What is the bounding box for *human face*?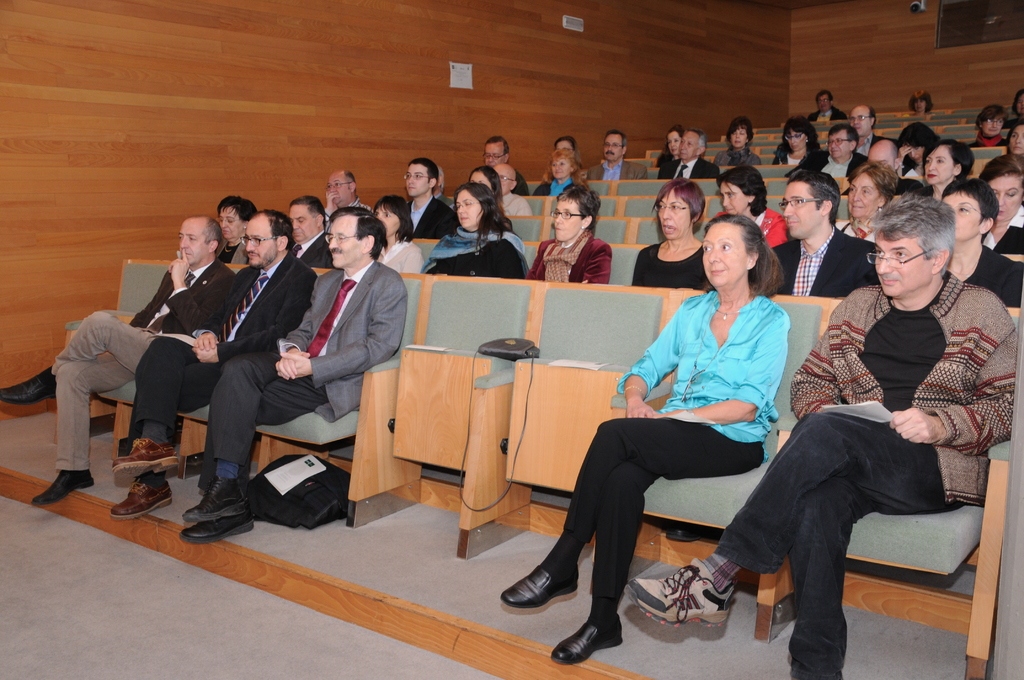
pyautogui.locateOnScreen(945, 187, 986, 241).
